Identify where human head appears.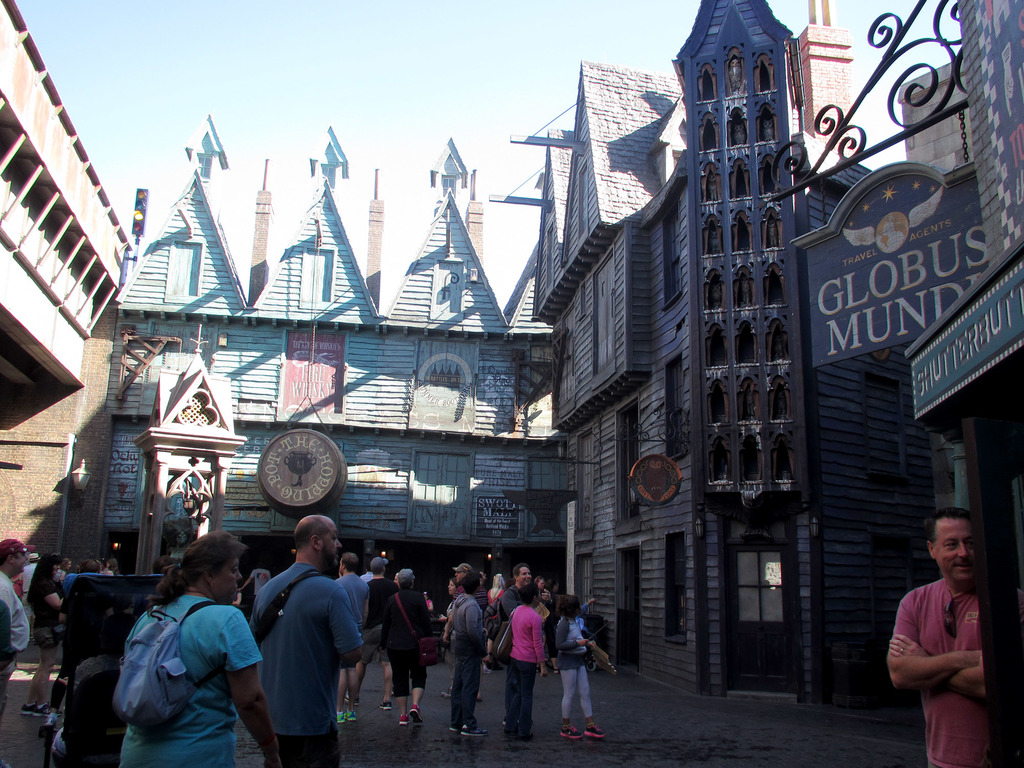
Appears at bbox=[398, 568, 412, 589].
